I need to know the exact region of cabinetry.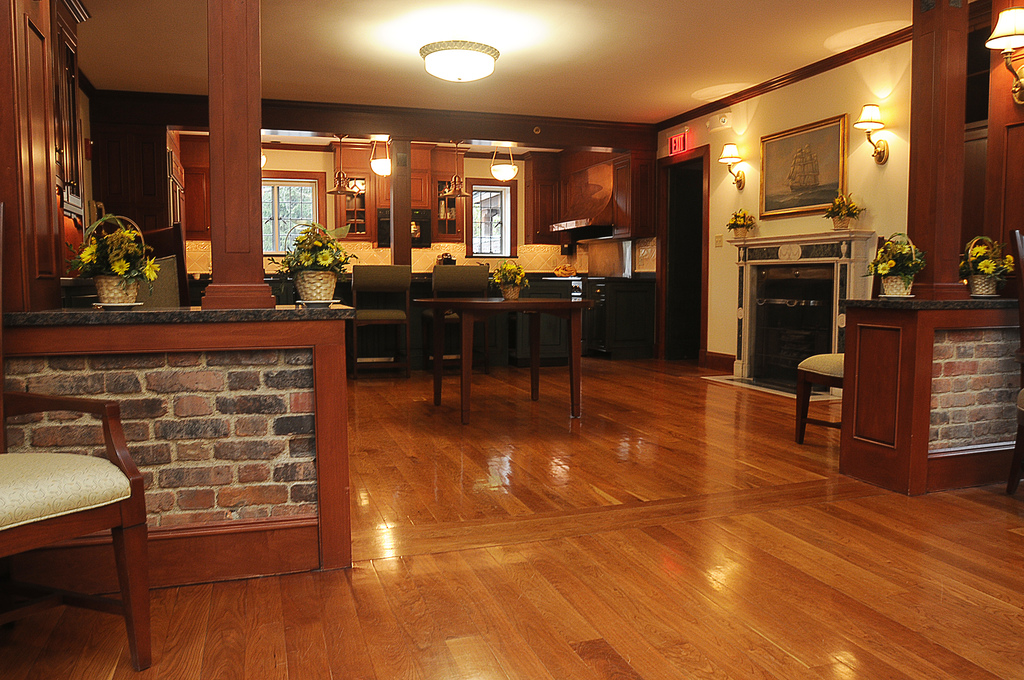
Region: <region>88, 88, 216, 244</region>.
